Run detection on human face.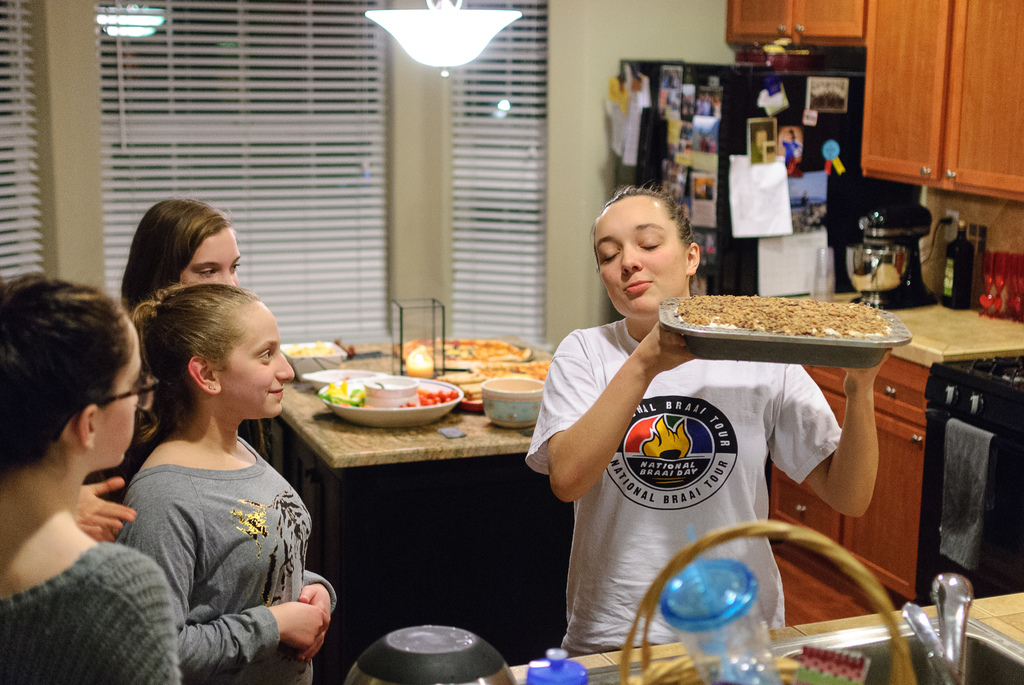
Result: bbox=(227, 318, 292, 423).
